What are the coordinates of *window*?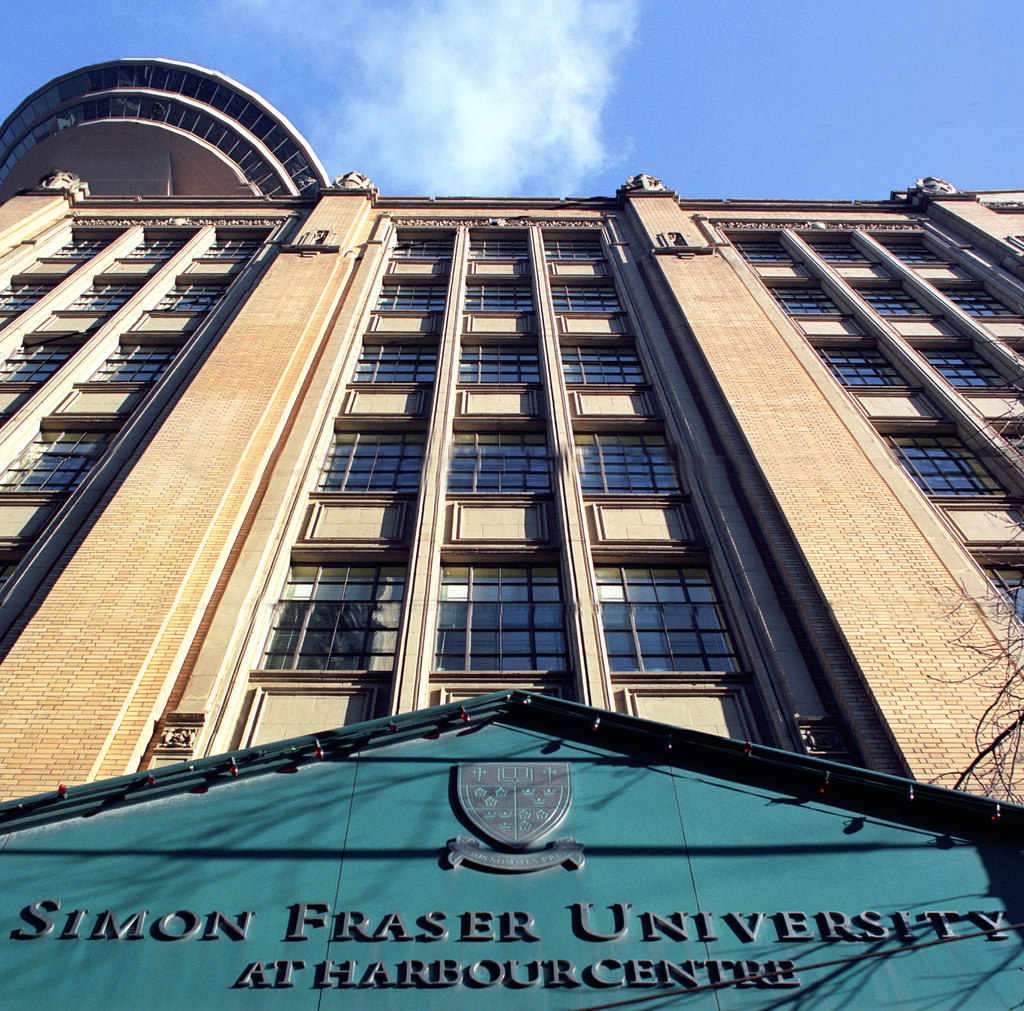
(x1=392, y1=236, x2=456, y2=257).
